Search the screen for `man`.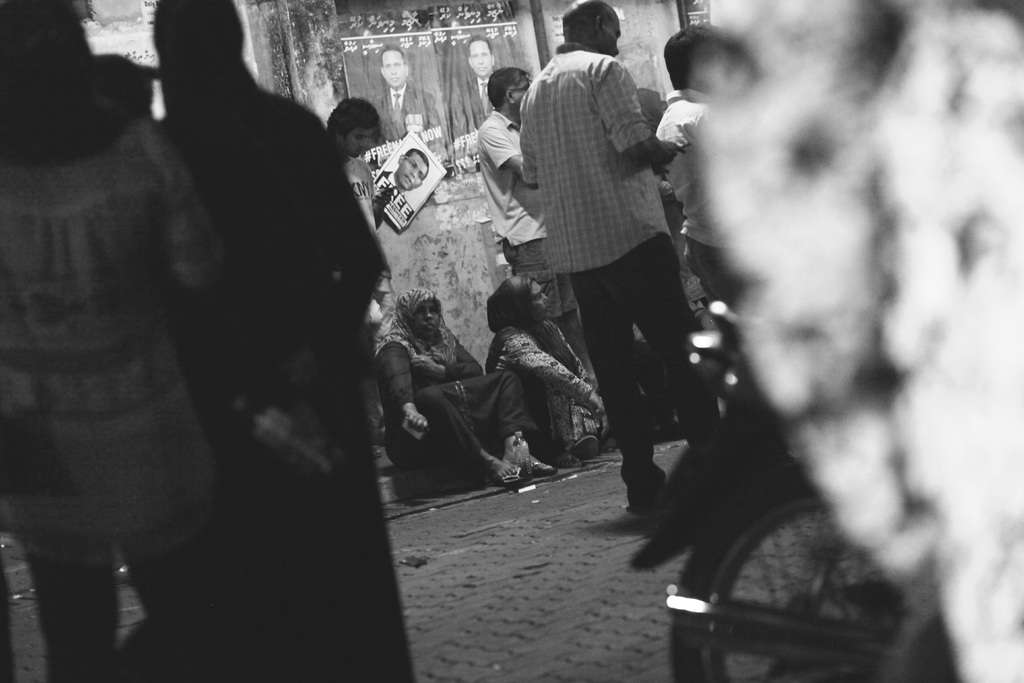
Found at bbox(381, 147, 431, 197).
